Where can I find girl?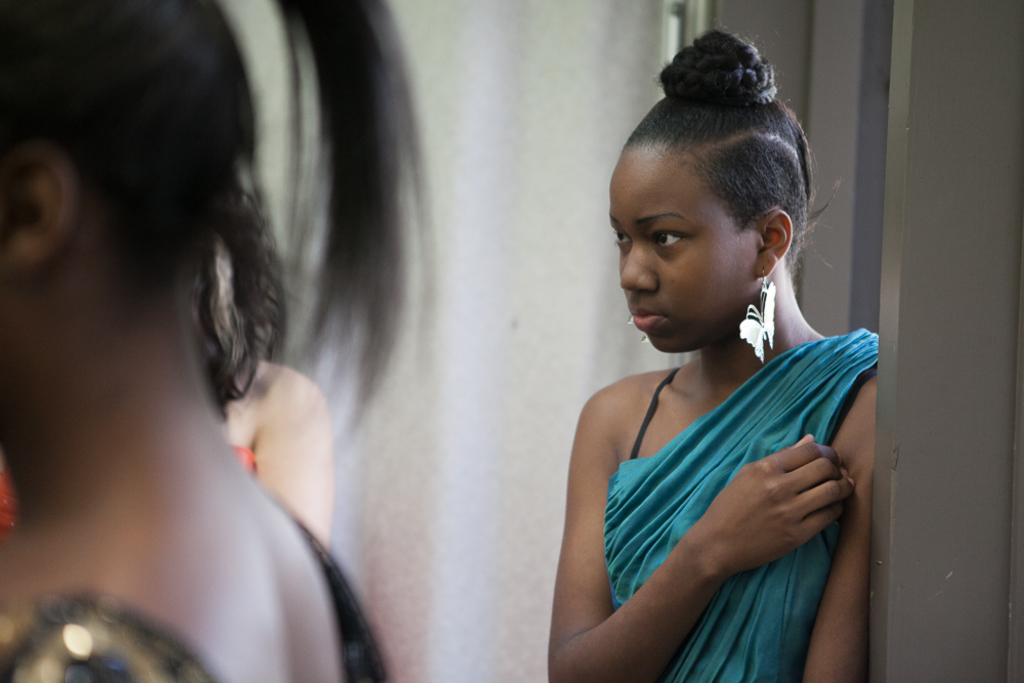
You can find it at 545,18,884,682.
